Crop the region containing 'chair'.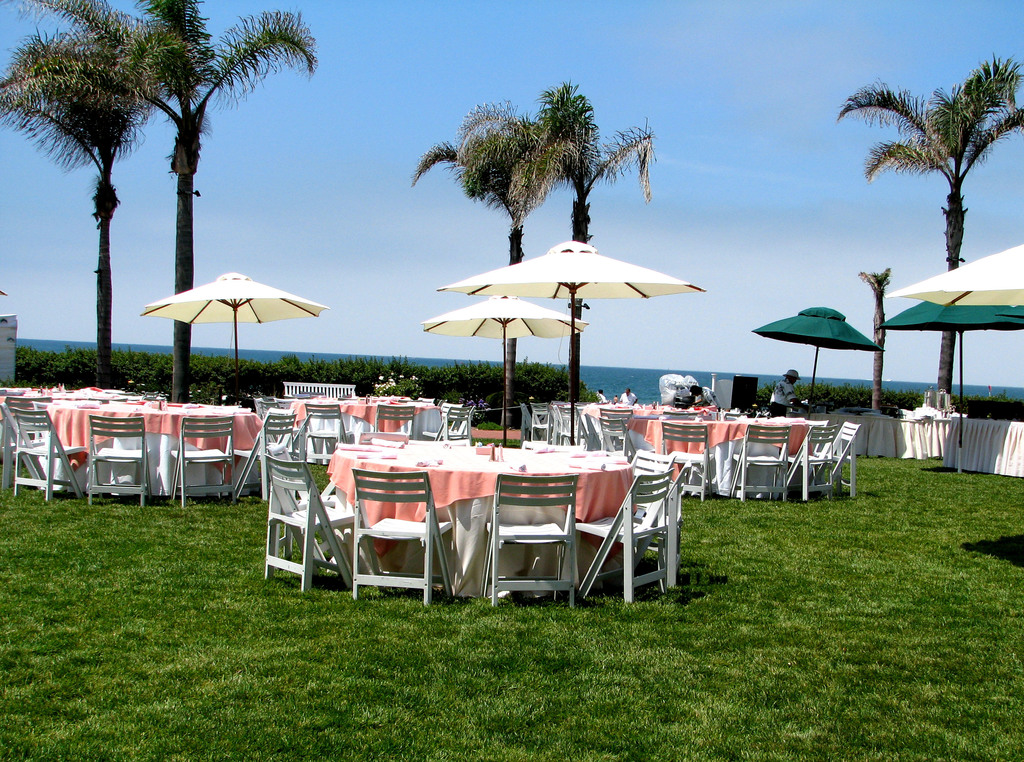
Crop region: bbox=(305, 406, 357, 456).
